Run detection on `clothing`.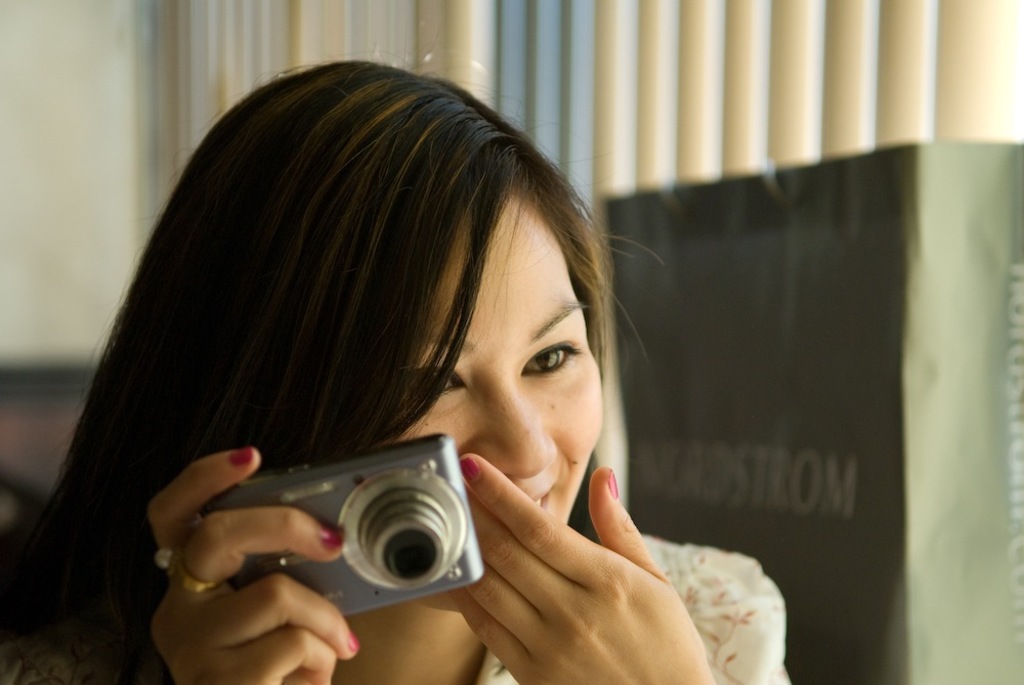
Result: [x1=1, y1=529, x2=797, y2=684].
